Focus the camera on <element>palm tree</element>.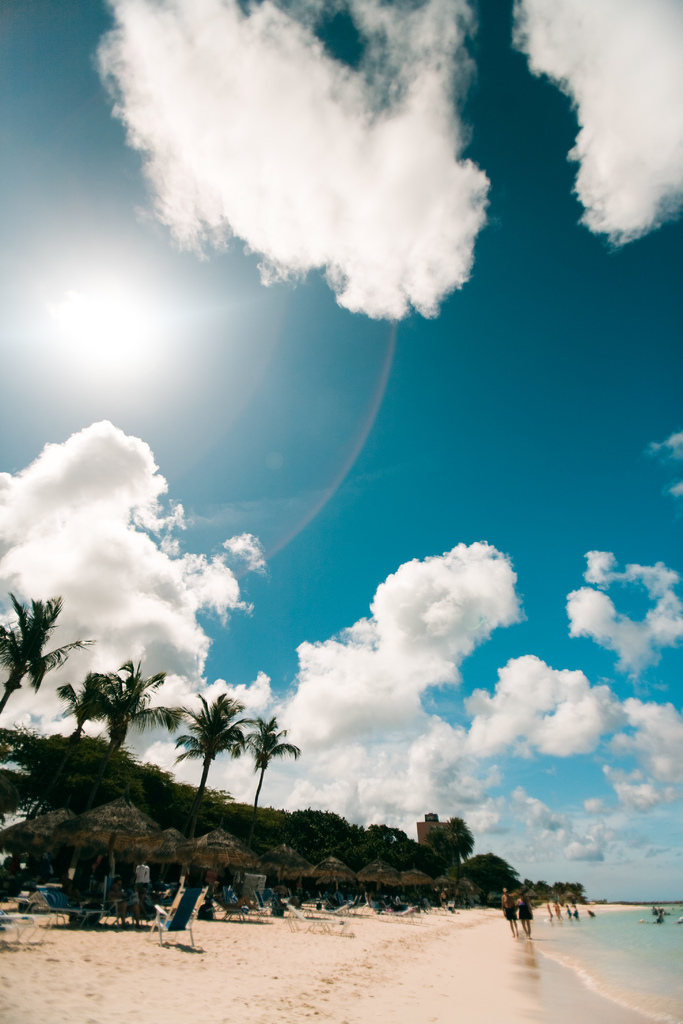
Focus region: (left=242, top=718, right=297, bottom=811).
